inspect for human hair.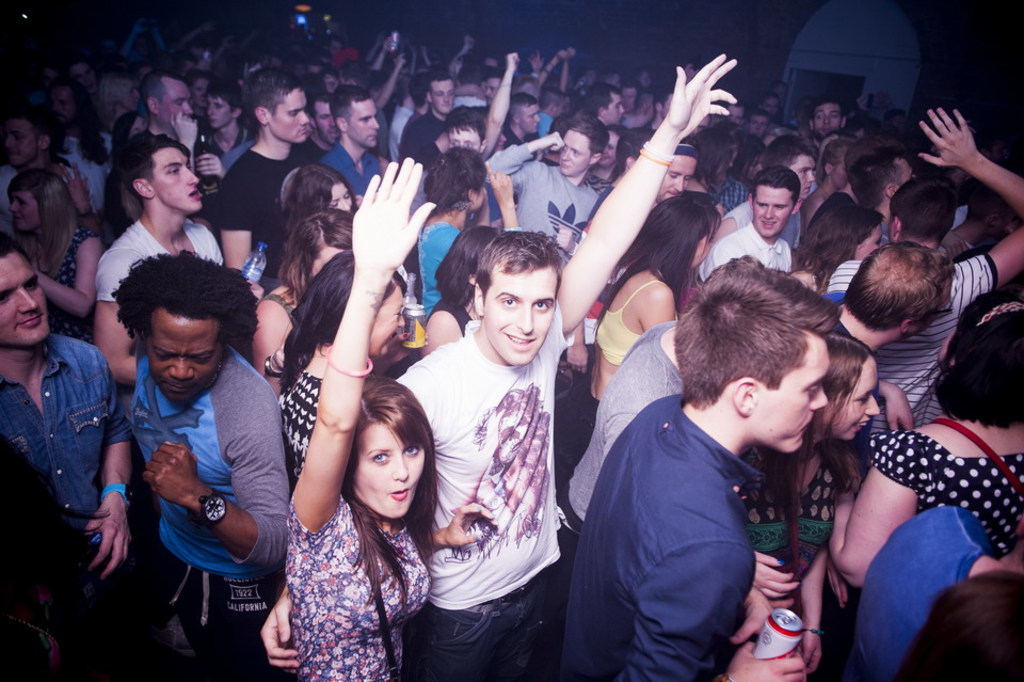
Inspection: box(282, 243, 412, 384).
